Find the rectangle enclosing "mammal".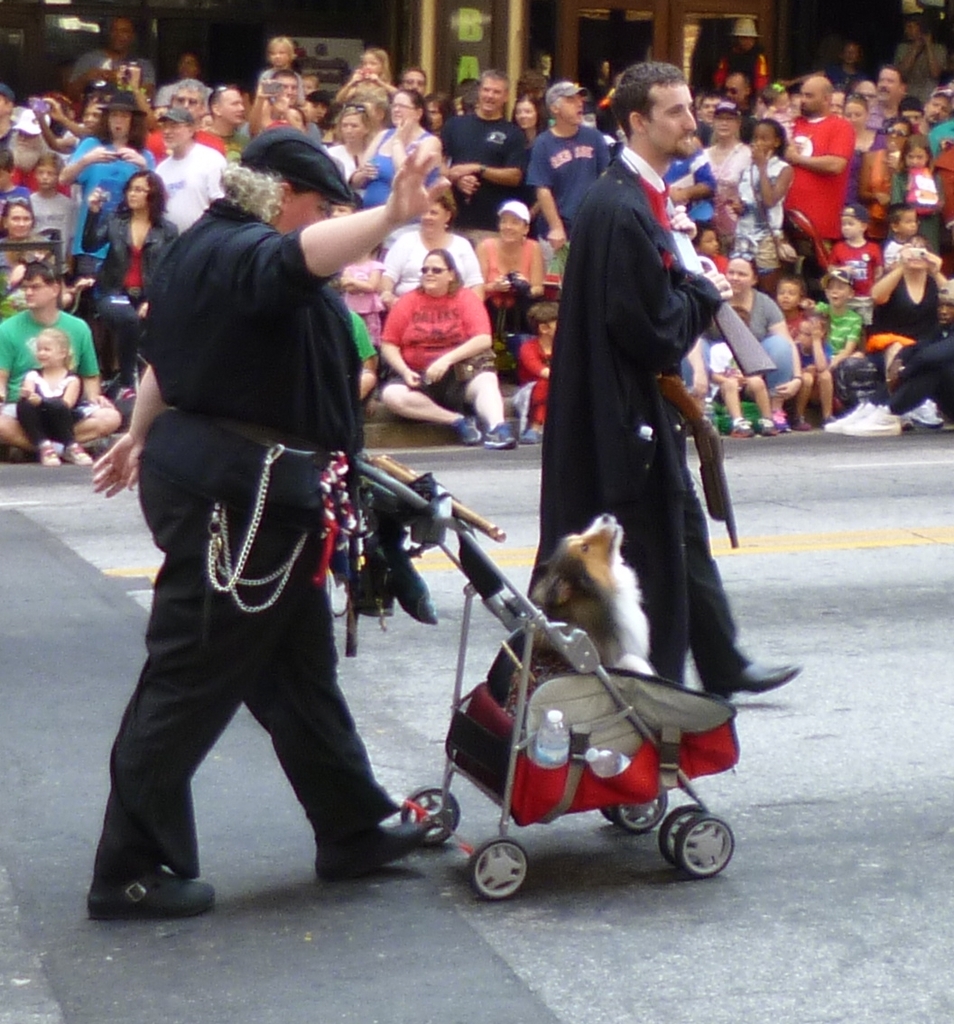
bbox=(523, 512, 656, 687).
